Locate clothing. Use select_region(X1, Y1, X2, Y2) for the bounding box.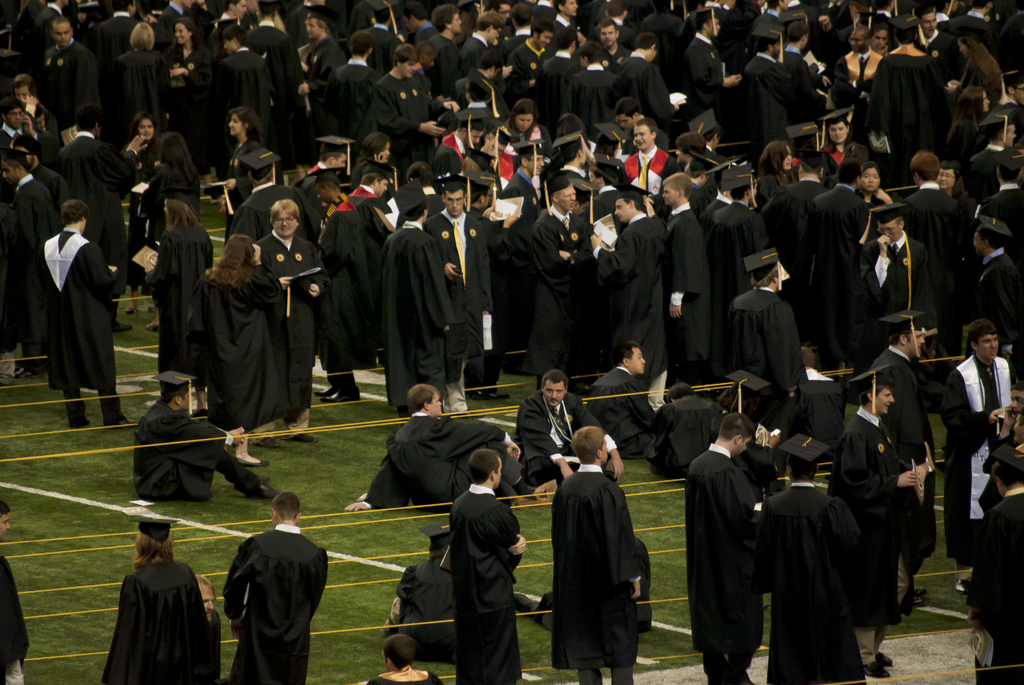
select_region(320, 200, 369, 388).
